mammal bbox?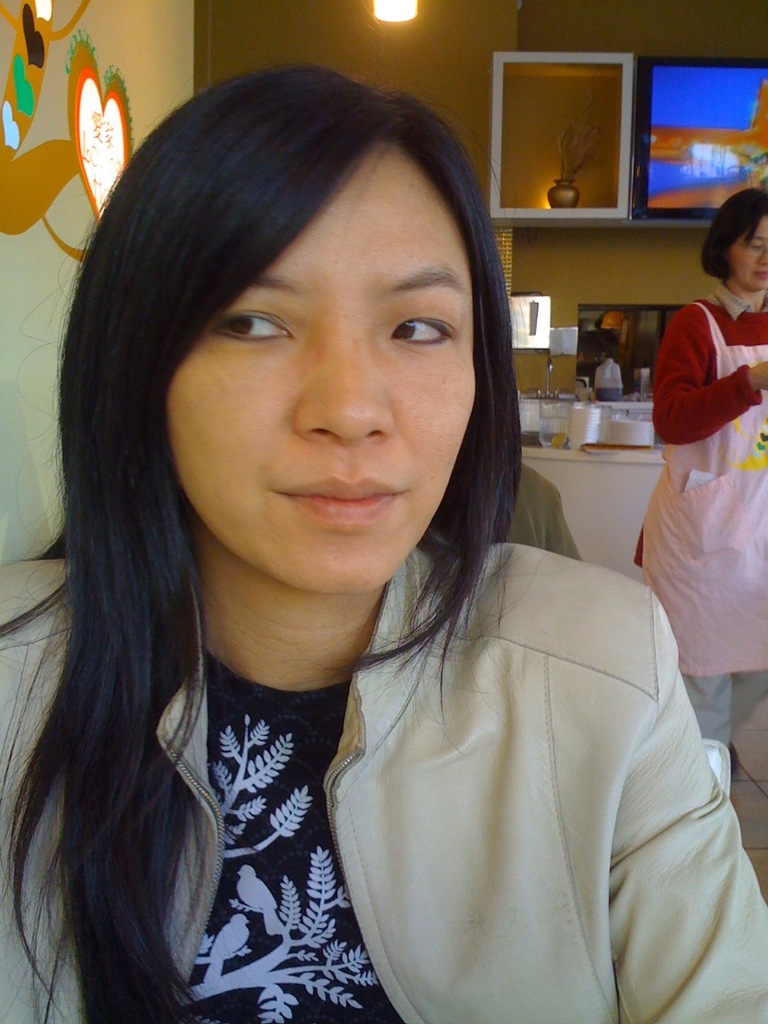
(left=631, top=181, right=767, bottom=832)
